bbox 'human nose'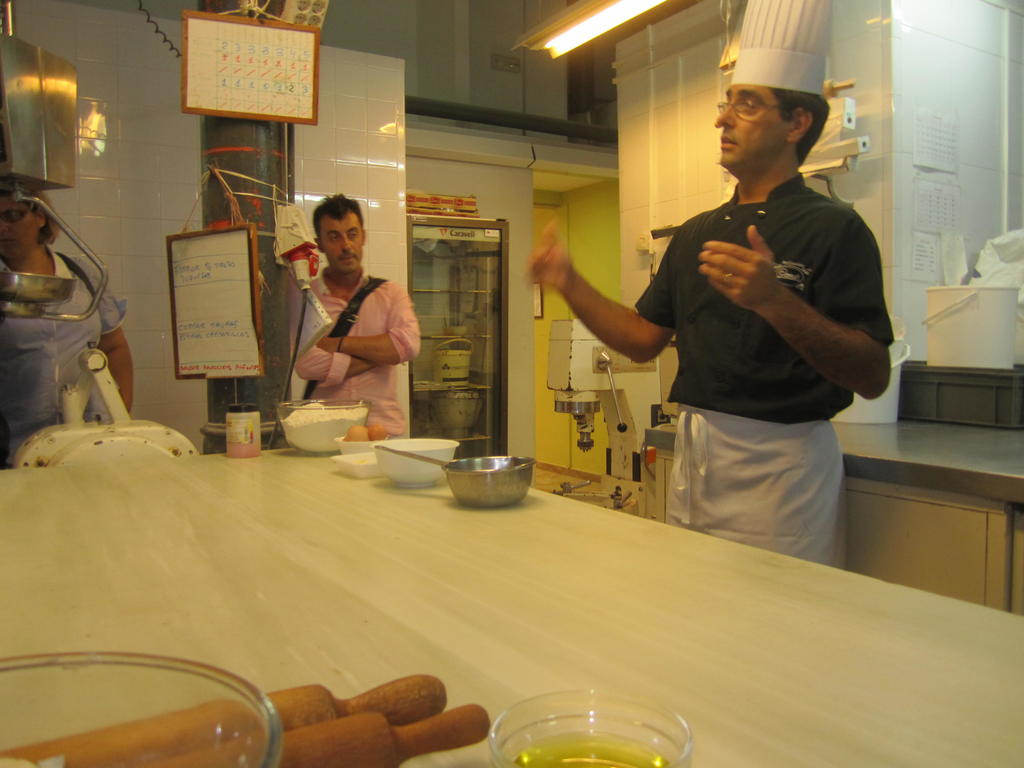
[340,236,356,250]
